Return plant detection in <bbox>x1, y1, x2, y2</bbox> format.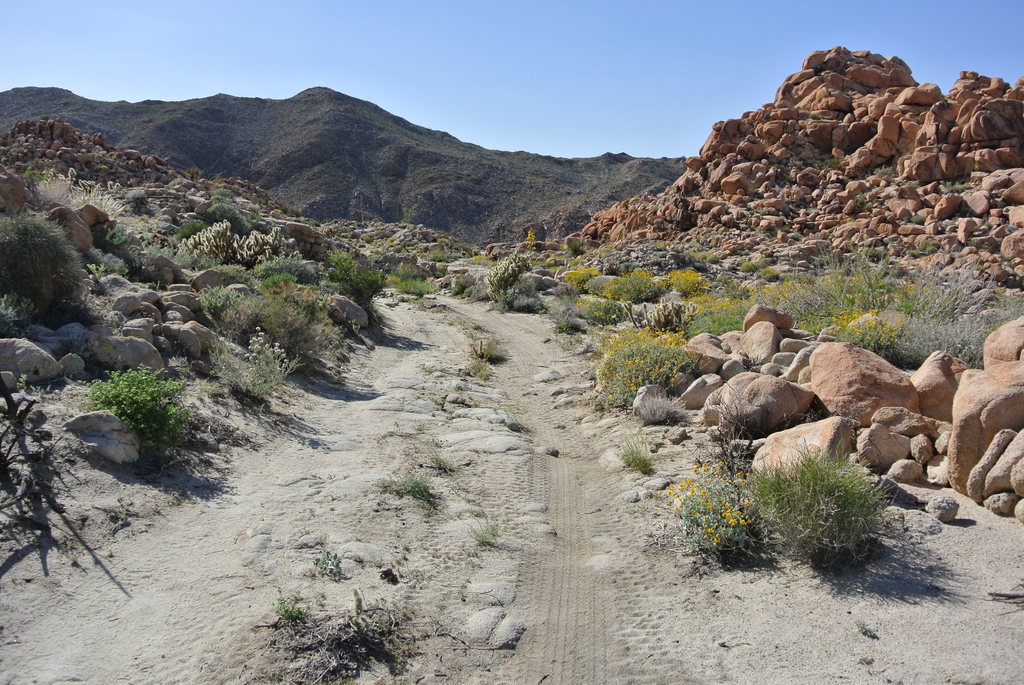
<bbox>180, 217, 232, 266</bbox>.
